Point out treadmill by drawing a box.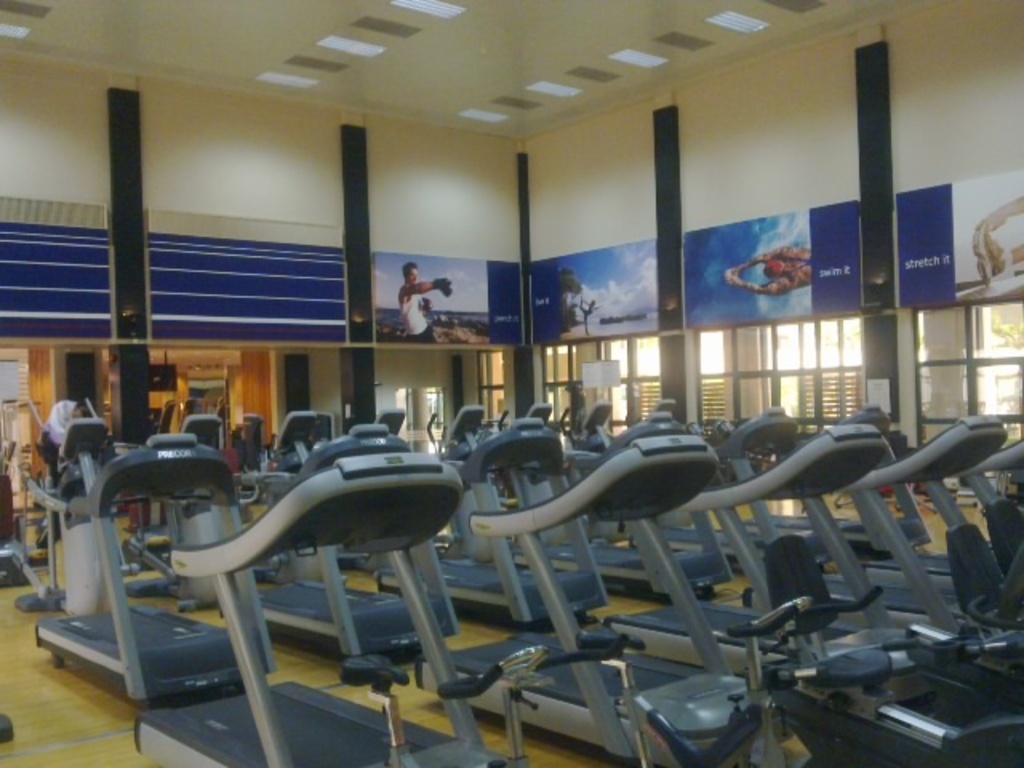
[986, 442, 1022, 523].
